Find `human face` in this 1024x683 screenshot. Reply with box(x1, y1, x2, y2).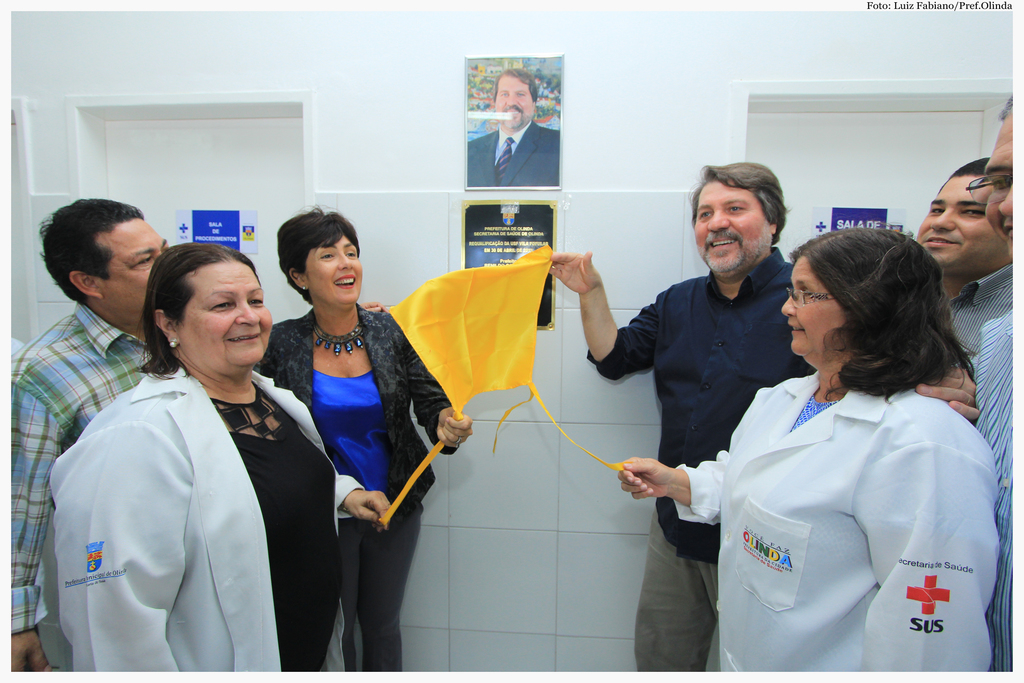
box(984, 117, 1023, 274).
